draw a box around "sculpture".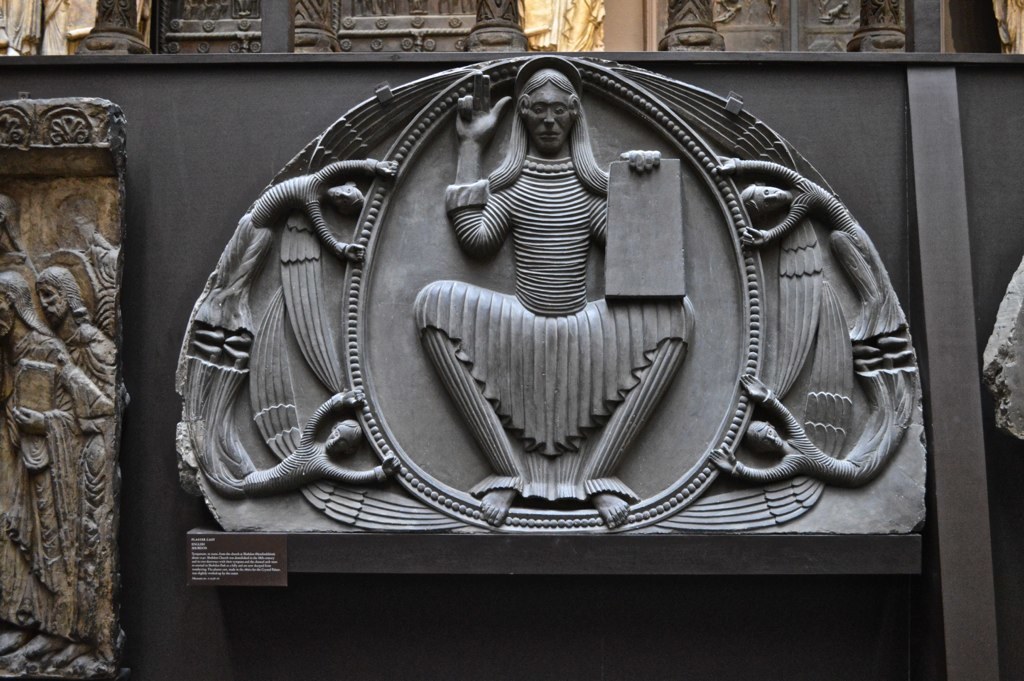
pyautogui.locateOnScreen(989, 0, 1023, 58).
